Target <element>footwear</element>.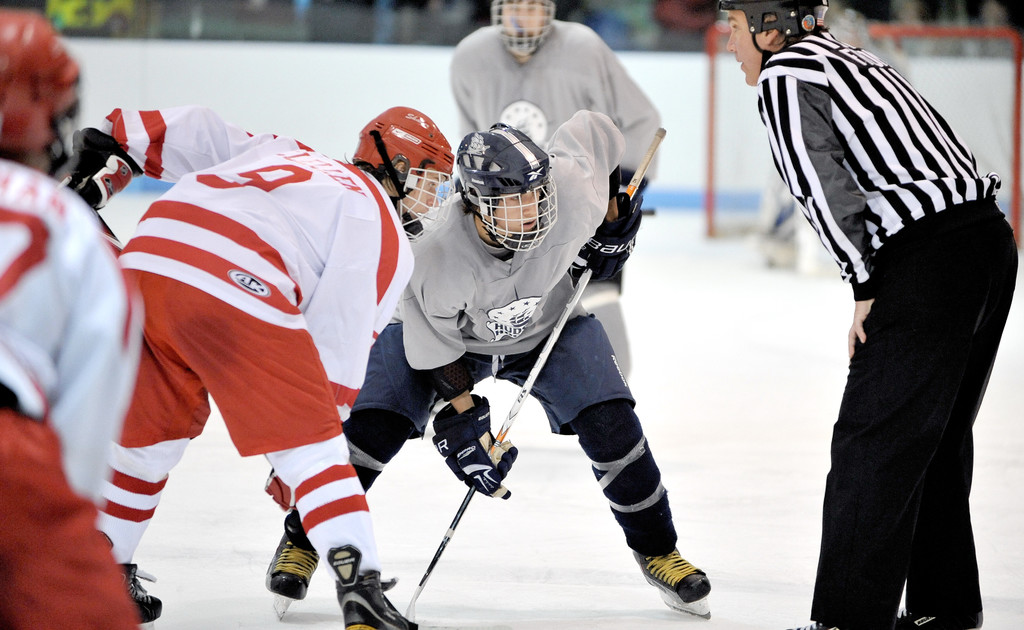
Target region: crop(260, 528, 323, 599).
